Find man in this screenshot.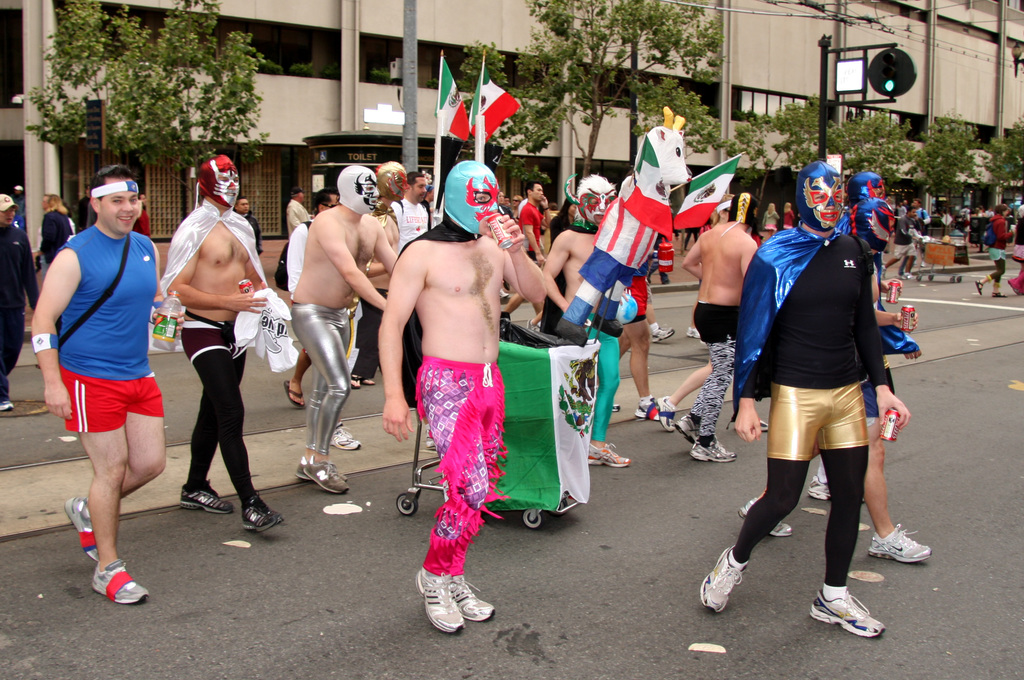
The bounding box for man is BBox(699, 164, 885, 645).
